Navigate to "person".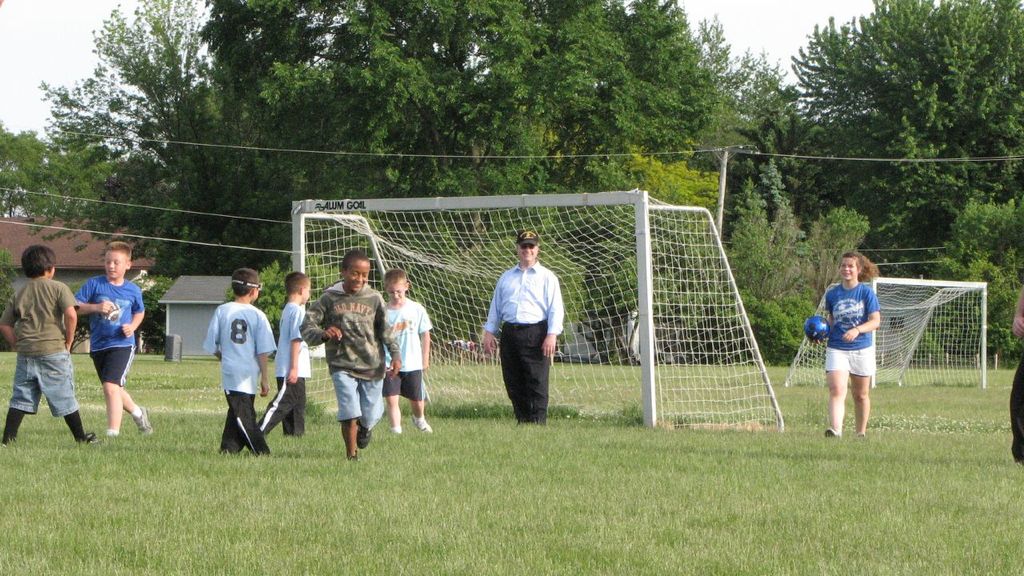
Navigation target: detection(375, 267, 438, 434).
